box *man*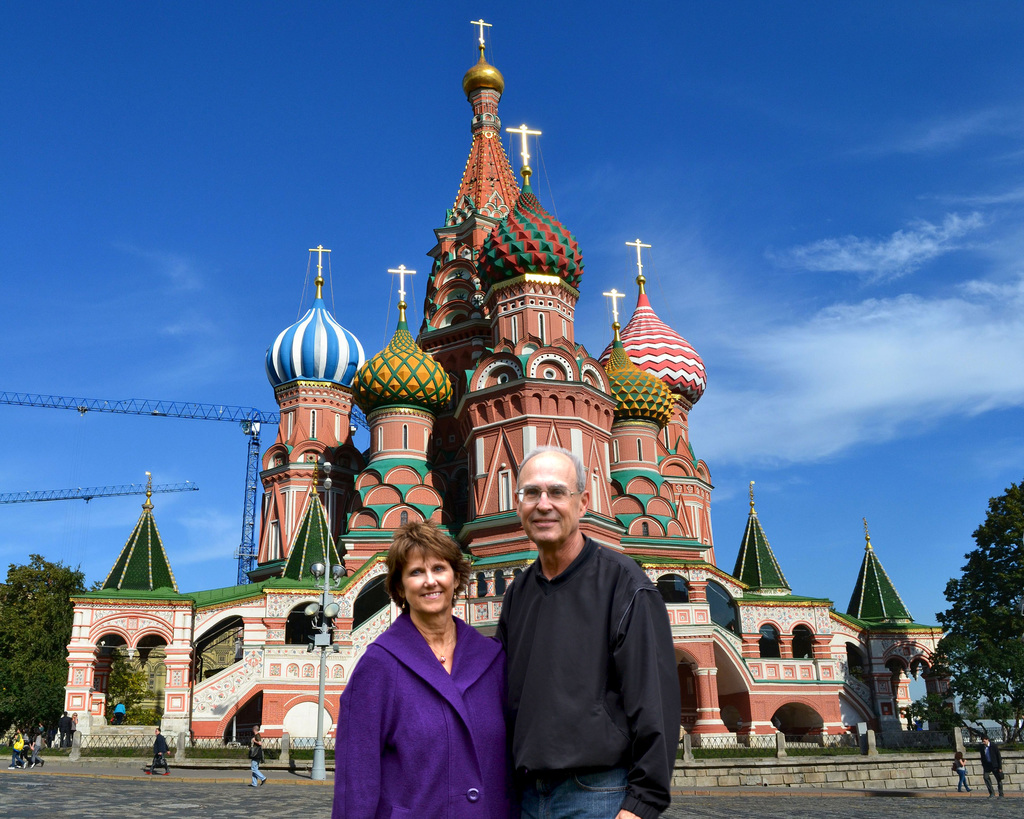
x1=473, y1=450, x2=680, y2=811
